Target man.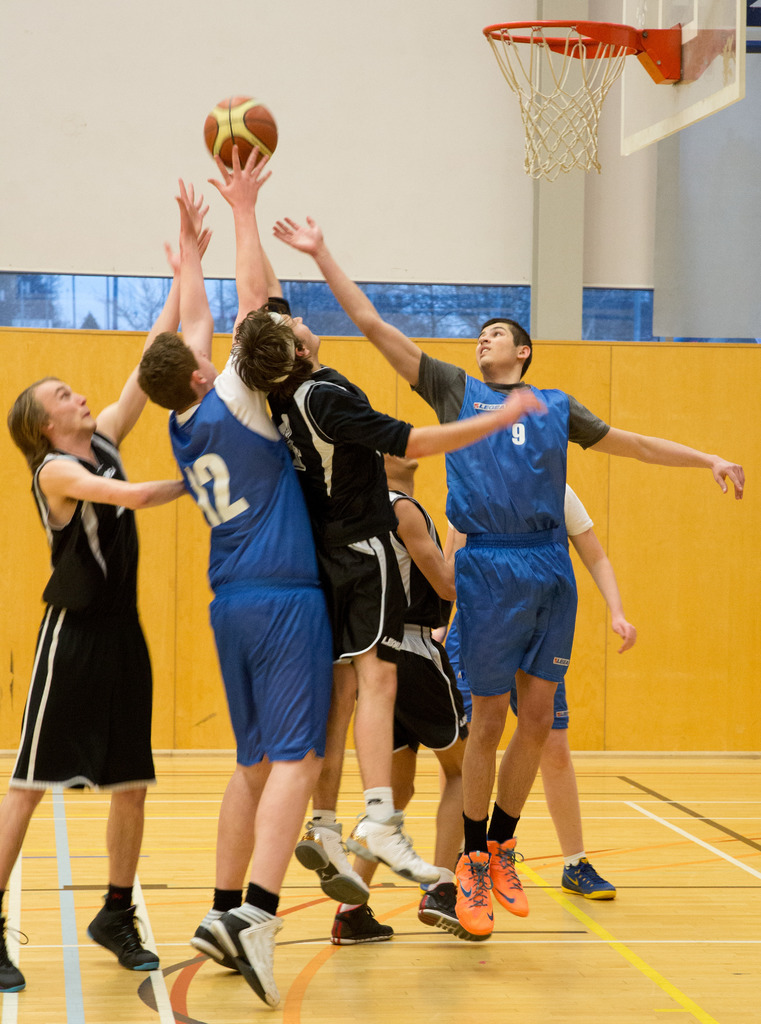
Target region: left=0, top=230, right=215, bottom=993.
